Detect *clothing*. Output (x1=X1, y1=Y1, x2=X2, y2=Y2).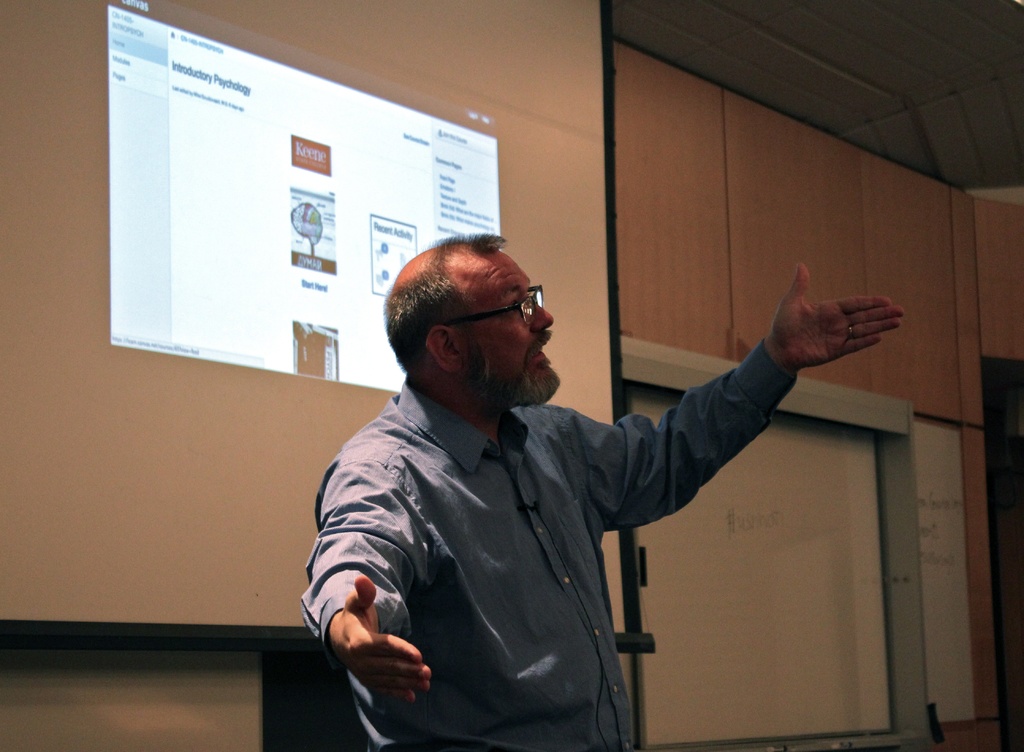
(x1=287, y1=300, x2=778, y2=749).
